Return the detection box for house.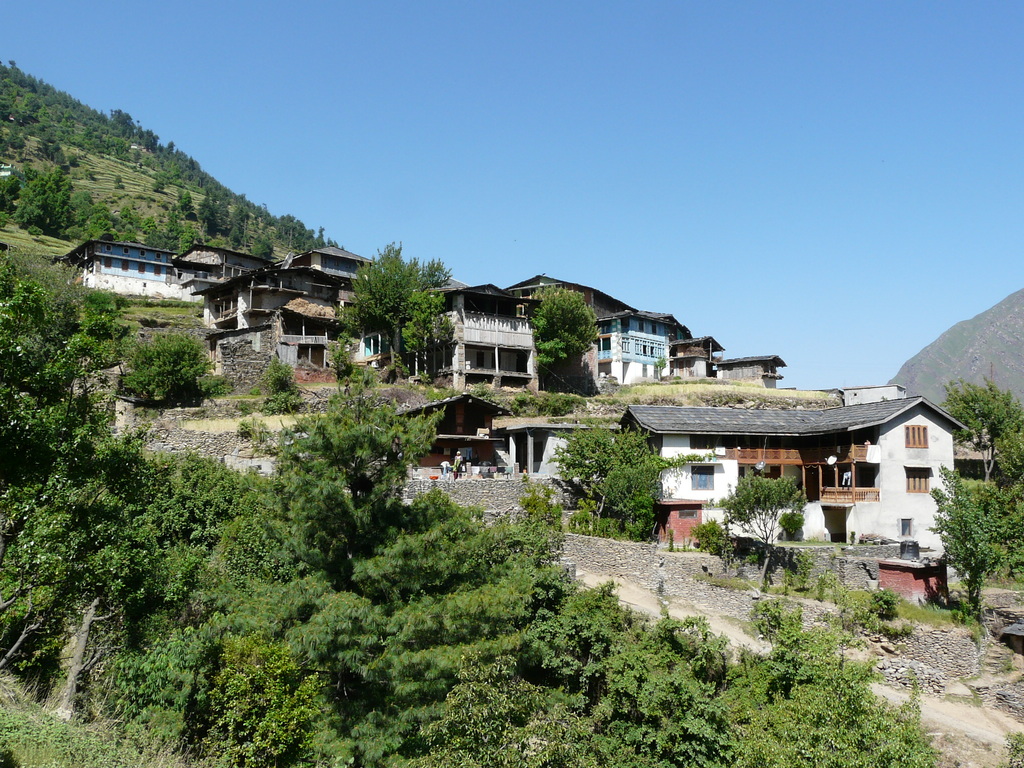
x1=177 y1=239 x2=272 y2=301.
